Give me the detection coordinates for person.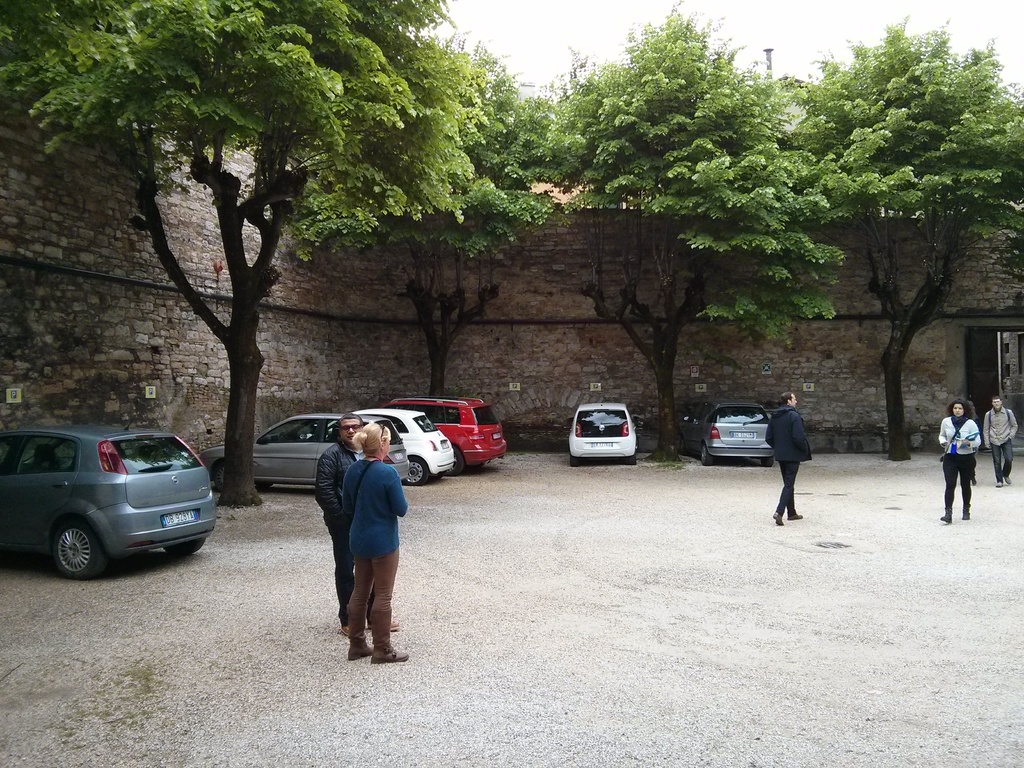
320, 415, 409, 646.
